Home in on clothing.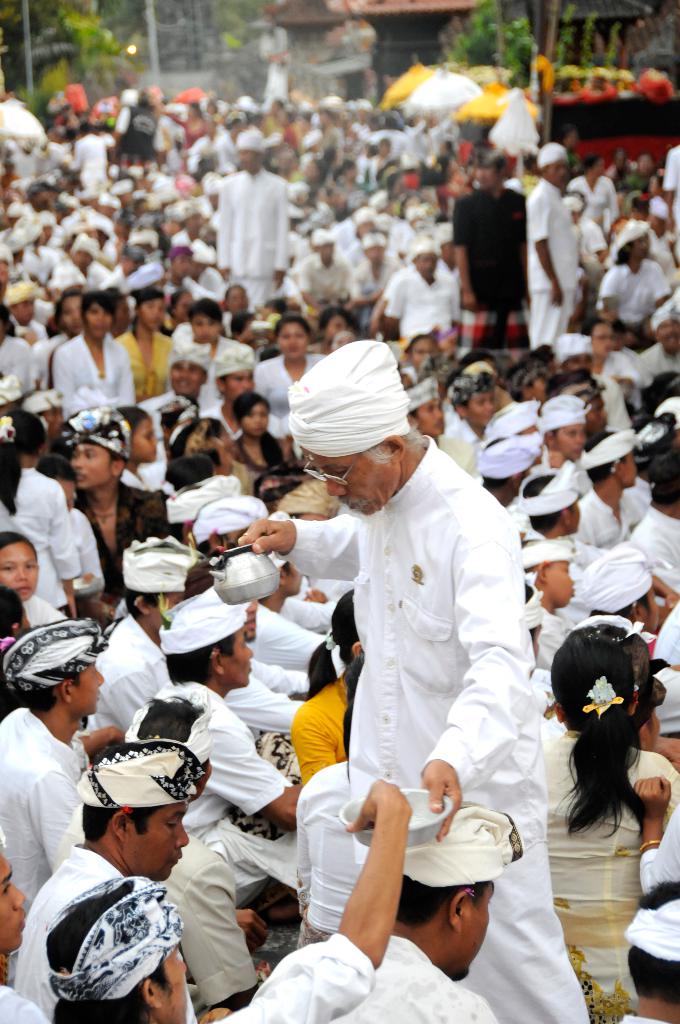
Homed in at box=[0, 700, 93, 891].
